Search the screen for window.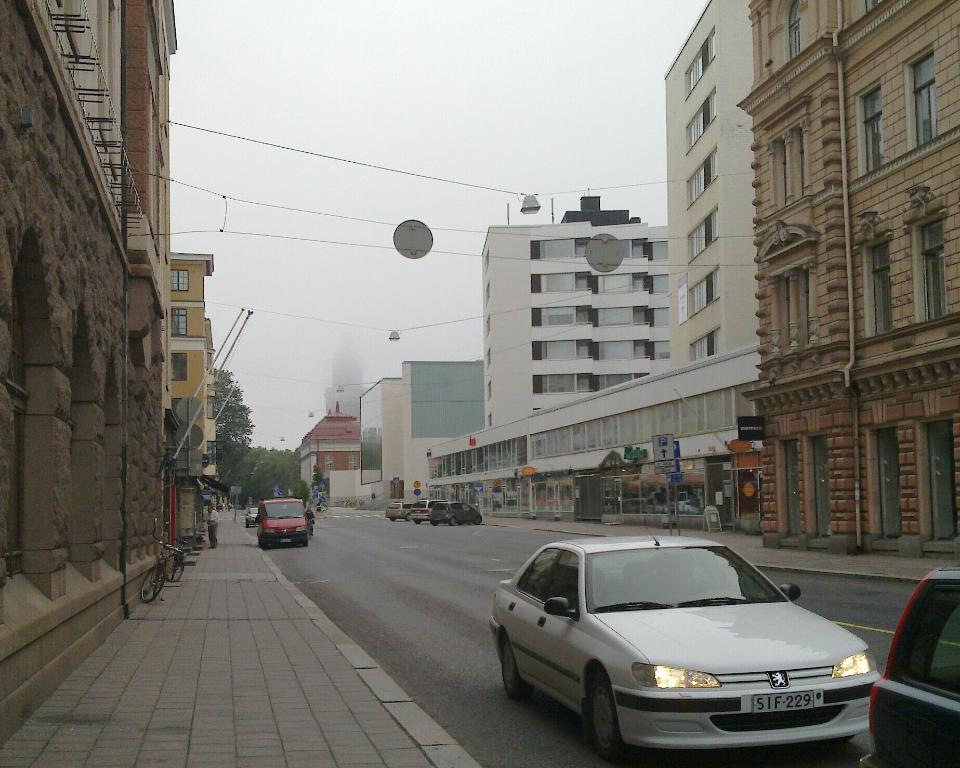
Found at {"left": 858, "top": 82, "right": 884, "bottom": 171}.
